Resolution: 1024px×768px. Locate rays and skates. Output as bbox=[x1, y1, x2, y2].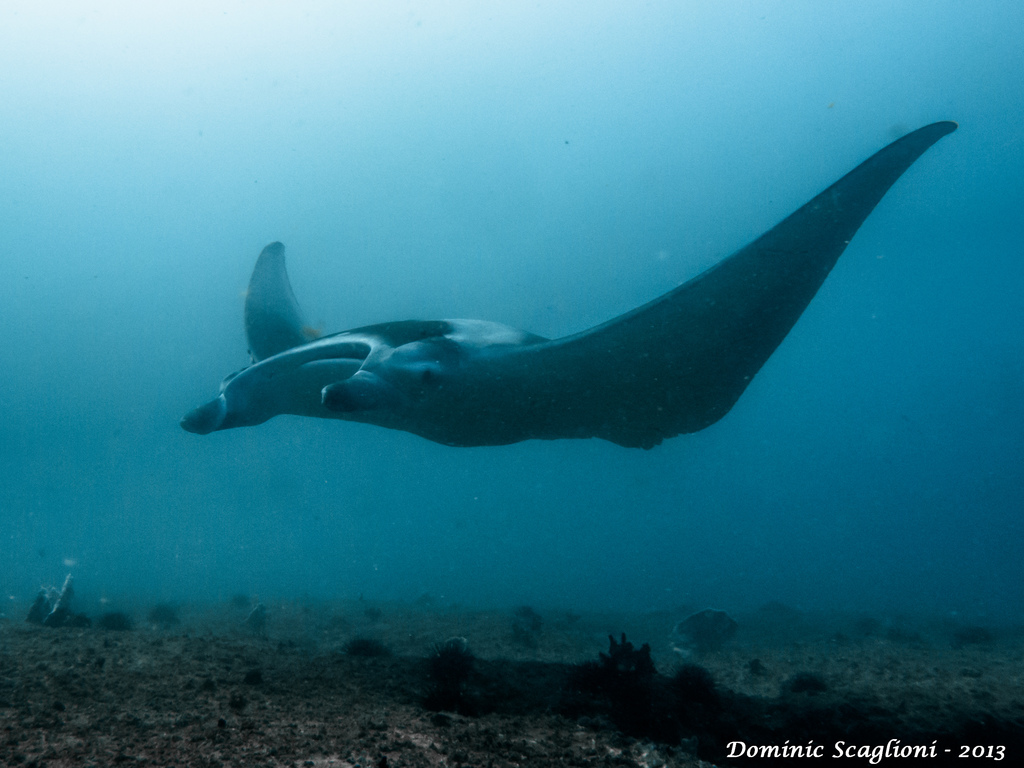
bbox=[179, 118, 959, 452].
